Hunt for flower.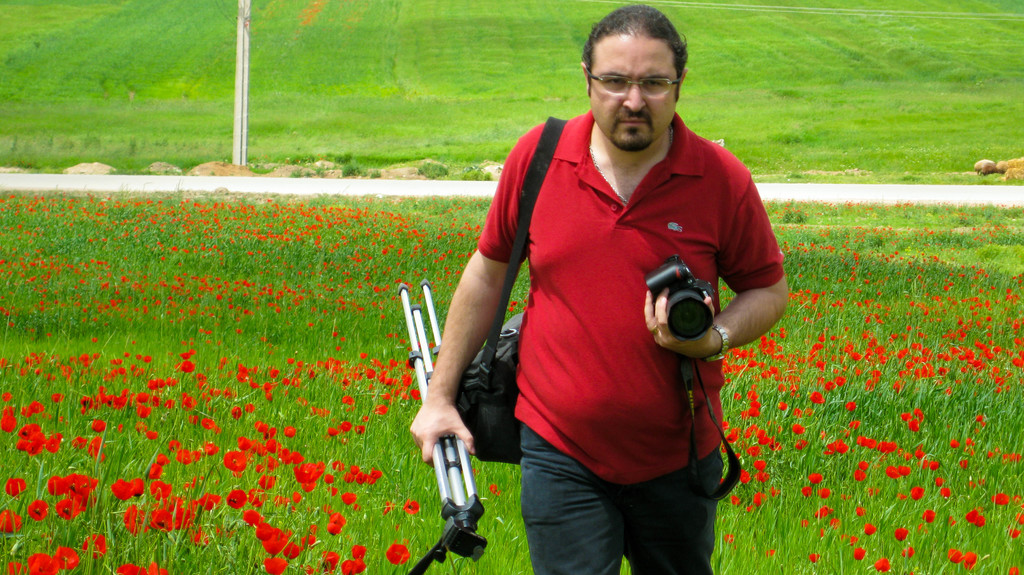
Hunted down at x1=26 y1=555 x2=61 y2=573.
